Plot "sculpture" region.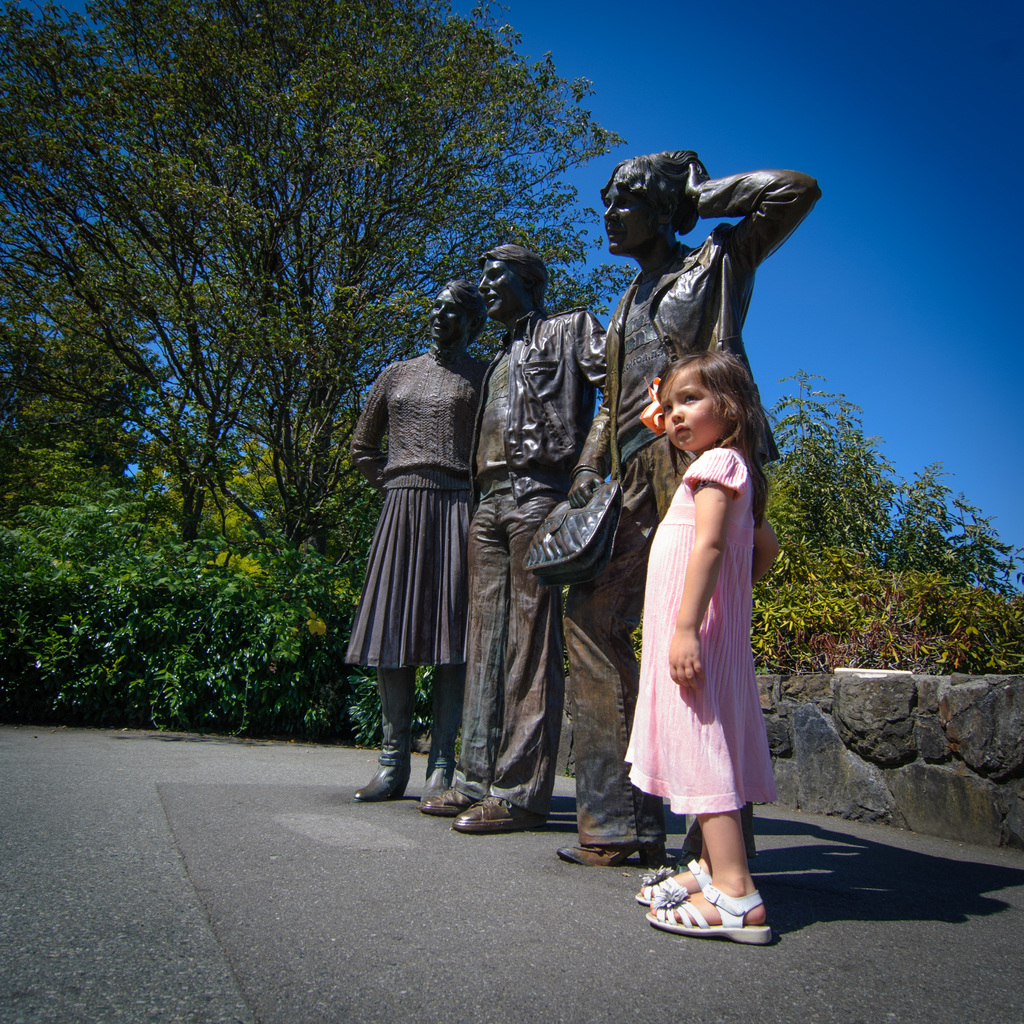
Plotted at crop(521, 156, 817, 850).
